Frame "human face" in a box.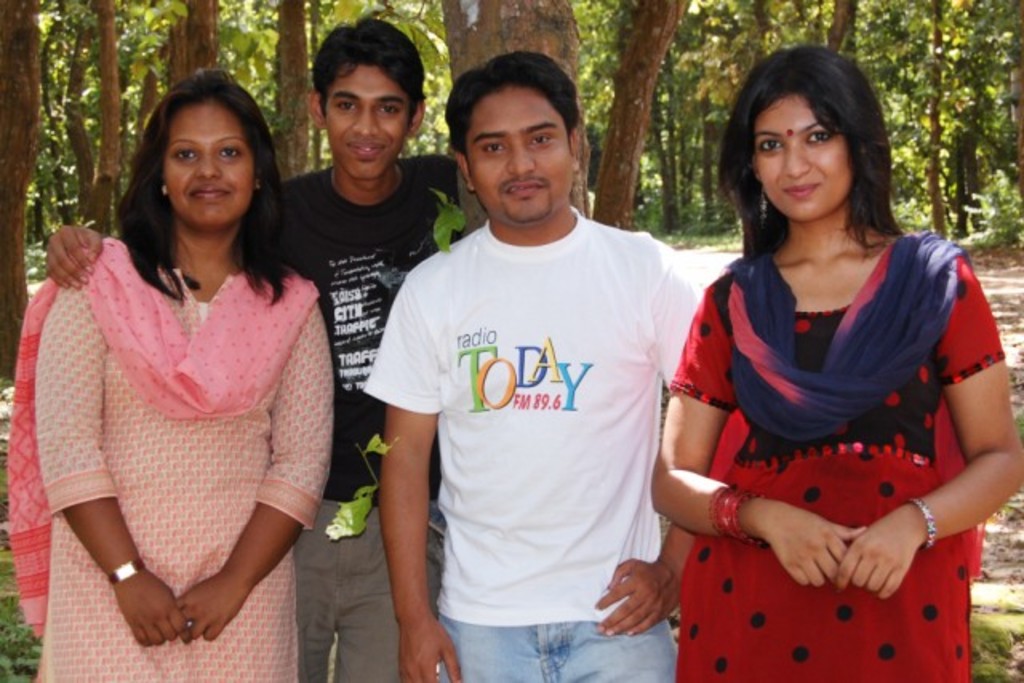
x1=752 y1=93 x2=851 y2=219.
